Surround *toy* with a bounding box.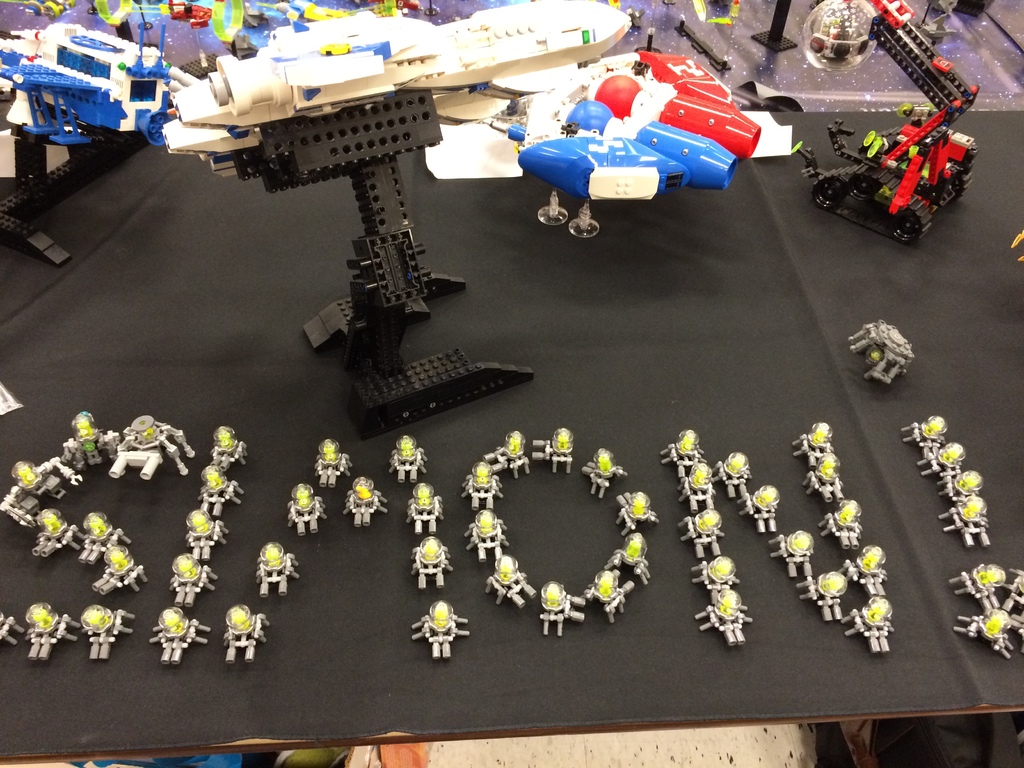
[954,606,1013,655].
